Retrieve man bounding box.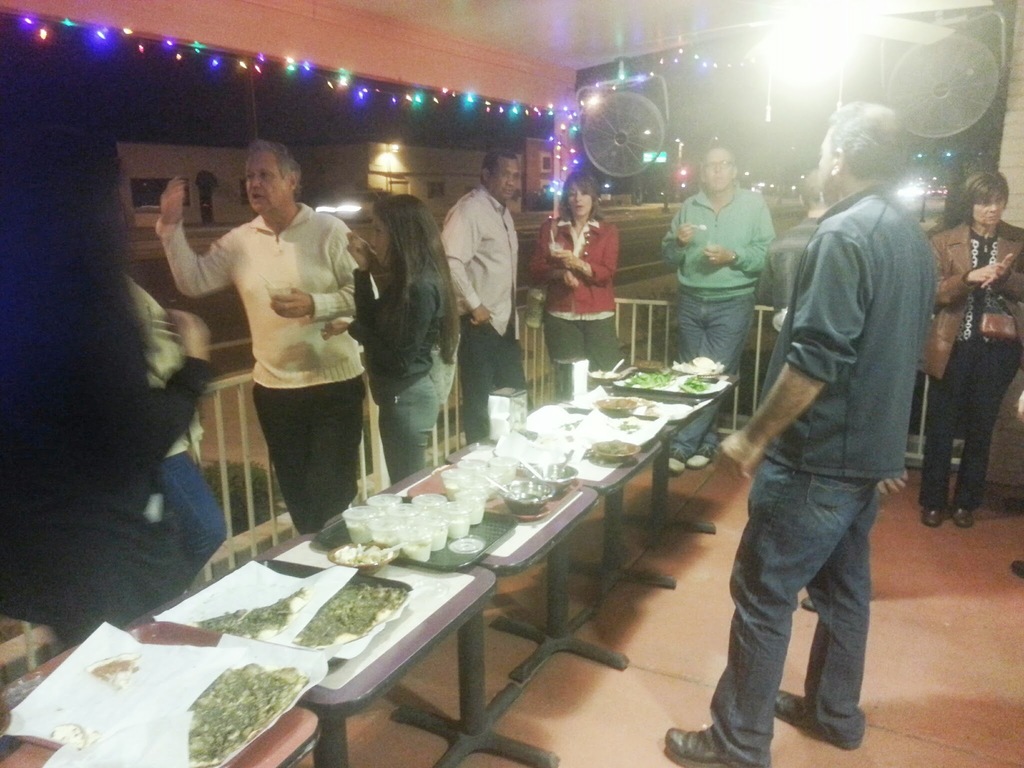
Bounding box: (138, 127, 365, 534).
